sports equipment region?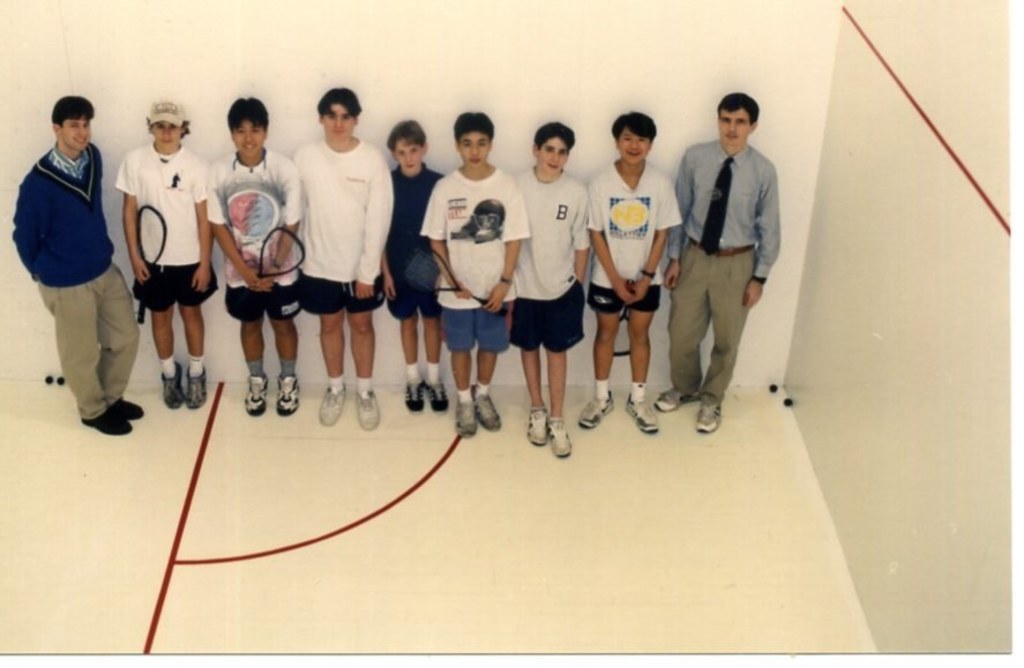
401 380 424 413
